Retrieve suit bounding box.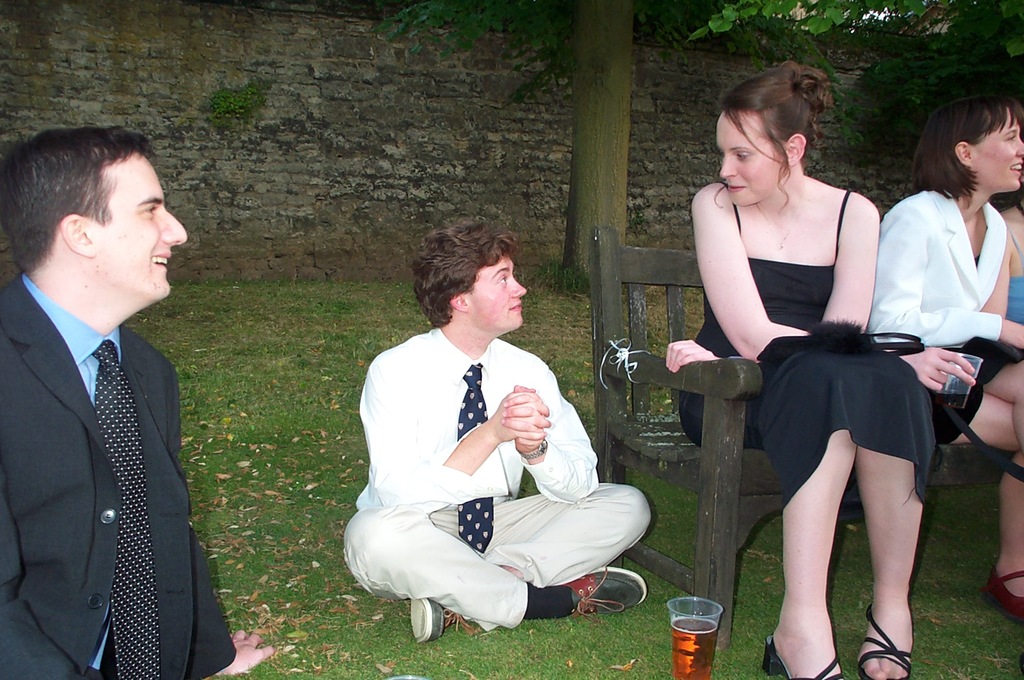
Bounding box: rect(13, 144, 223, 679).
